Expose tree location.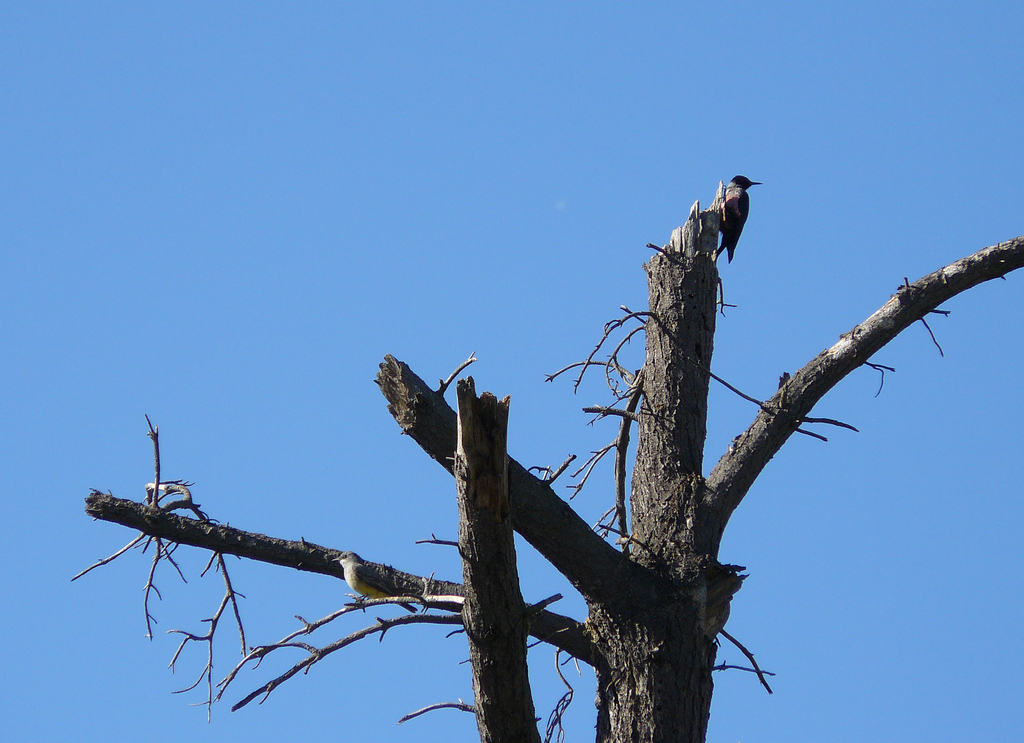
Exposed at 95, 121, 1004, 715.
